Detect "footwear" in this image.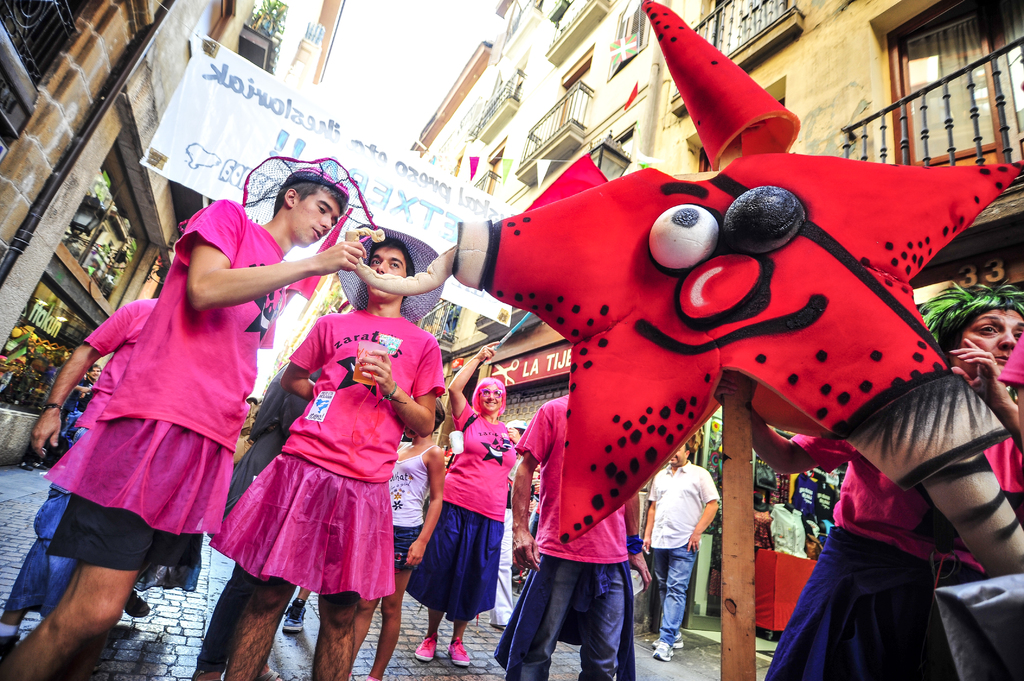
Detection: 283/598/308/631.
